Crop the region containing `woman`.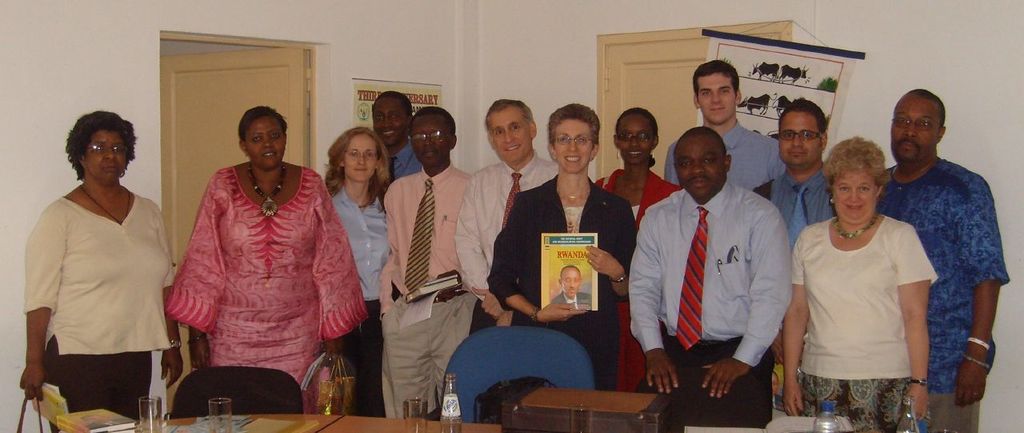
Crop region: select_region(589, 106, 684, 397).
